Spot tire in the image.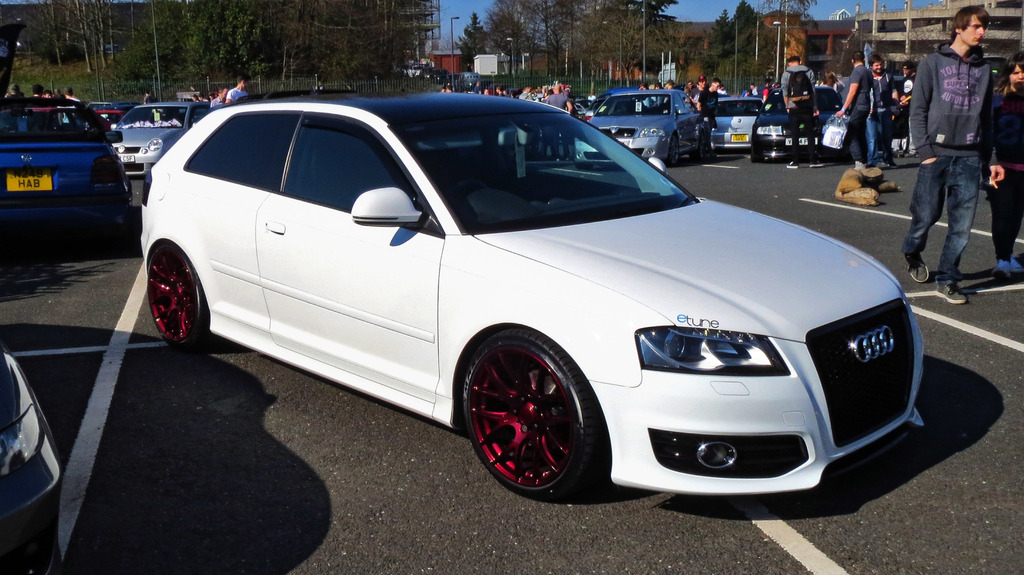
tire found at [left=109, top=229, right=127, bottom=244].
